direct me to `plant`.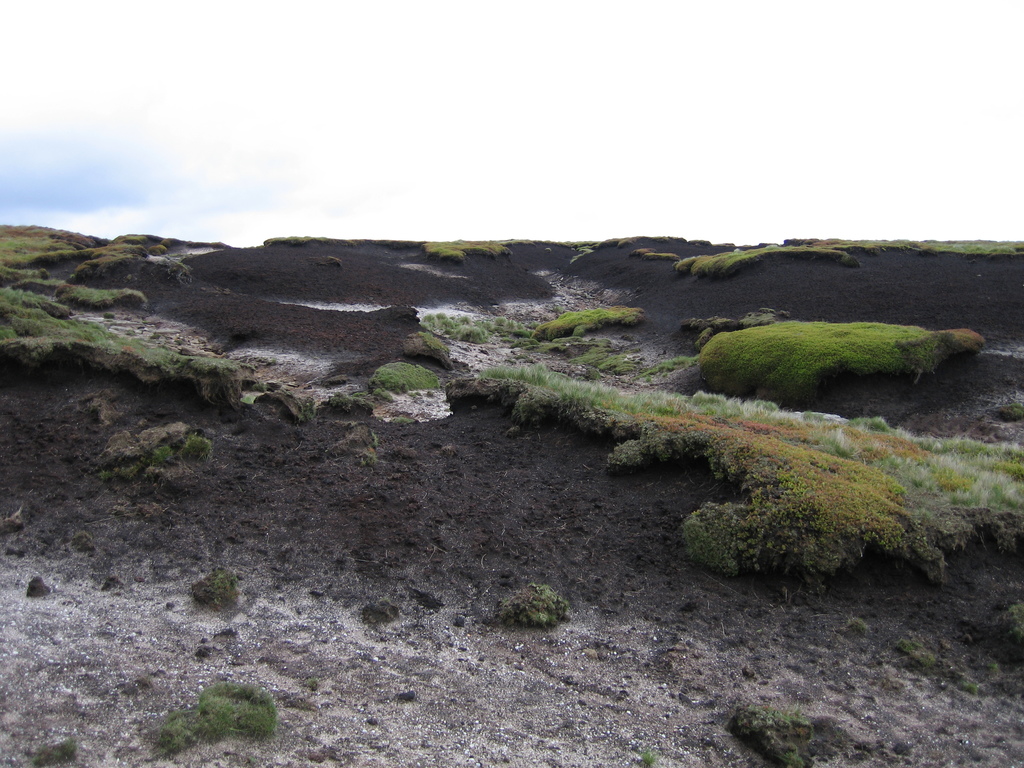
Direction: box=[330, 385, 386, 417].
